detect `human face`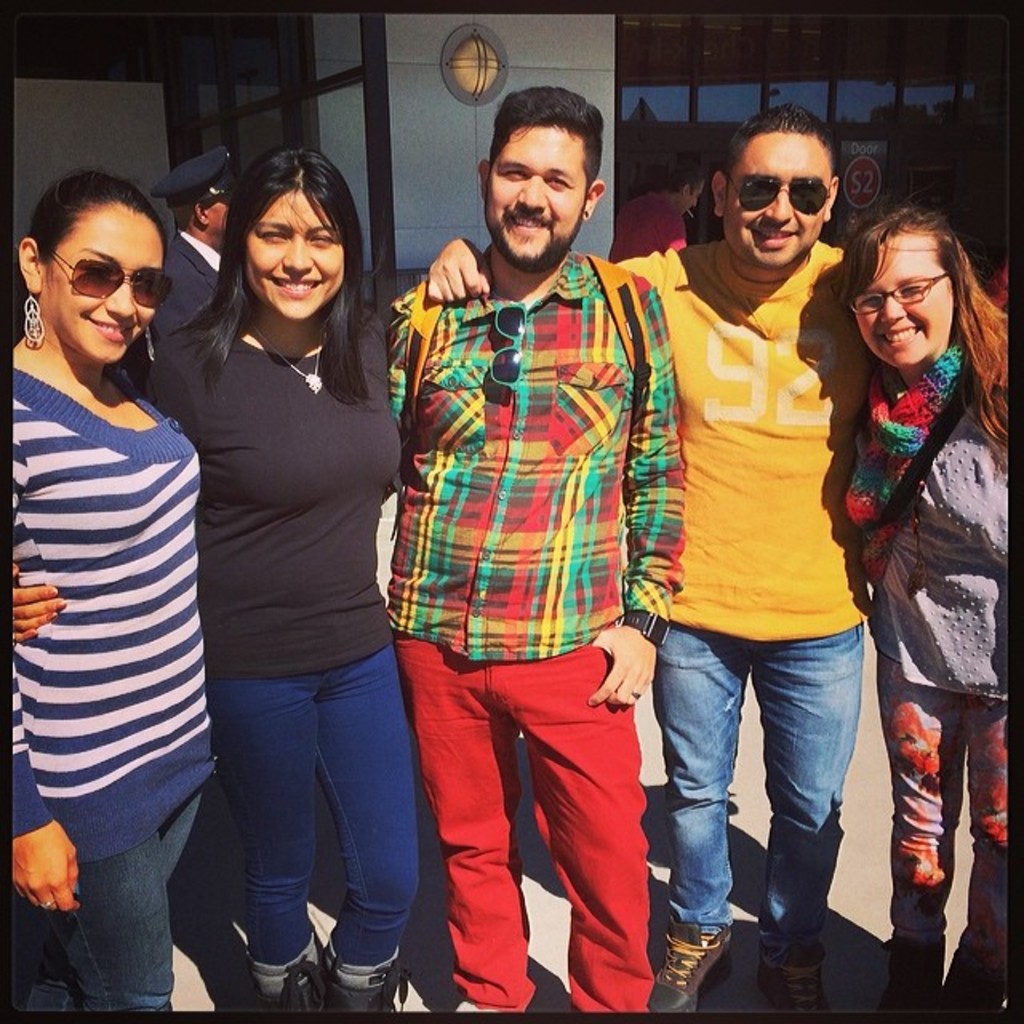
<box>488,133,587,280</box>
